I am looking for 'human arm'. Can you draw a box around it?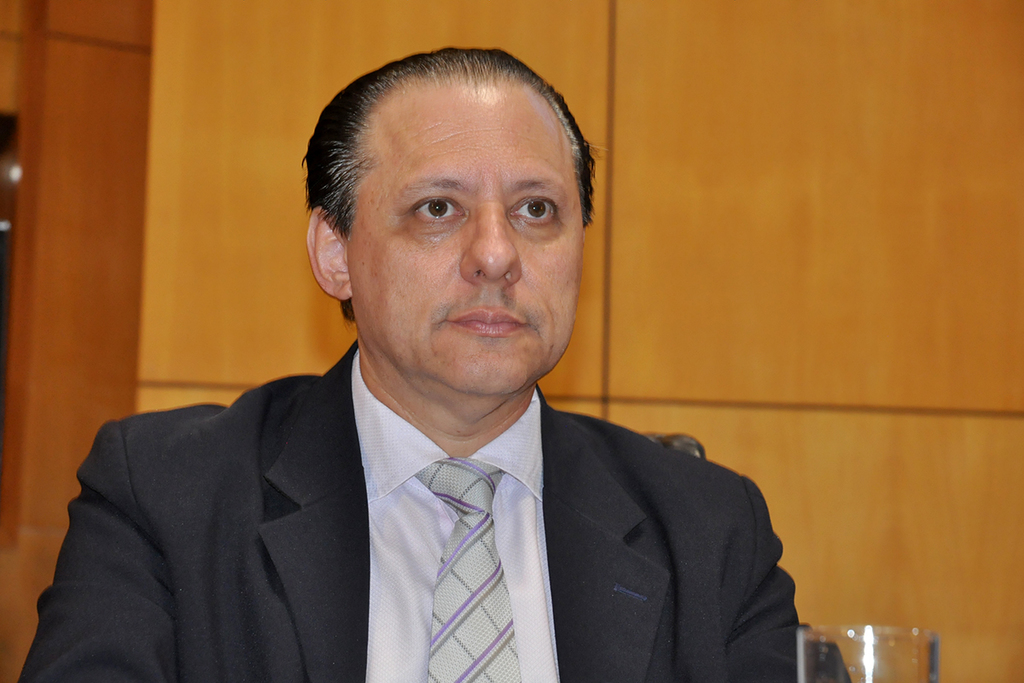
Sure, the bounding box is select_region(16, 421, 177, 682).
